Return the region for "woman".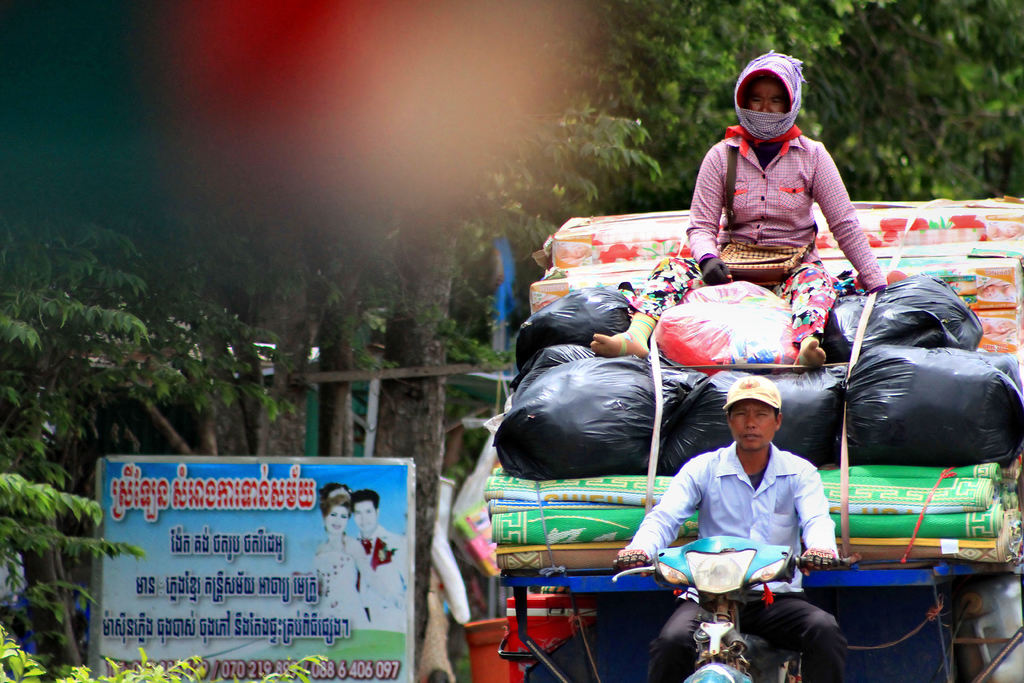
bbox=[297, 483, 369, 623].
